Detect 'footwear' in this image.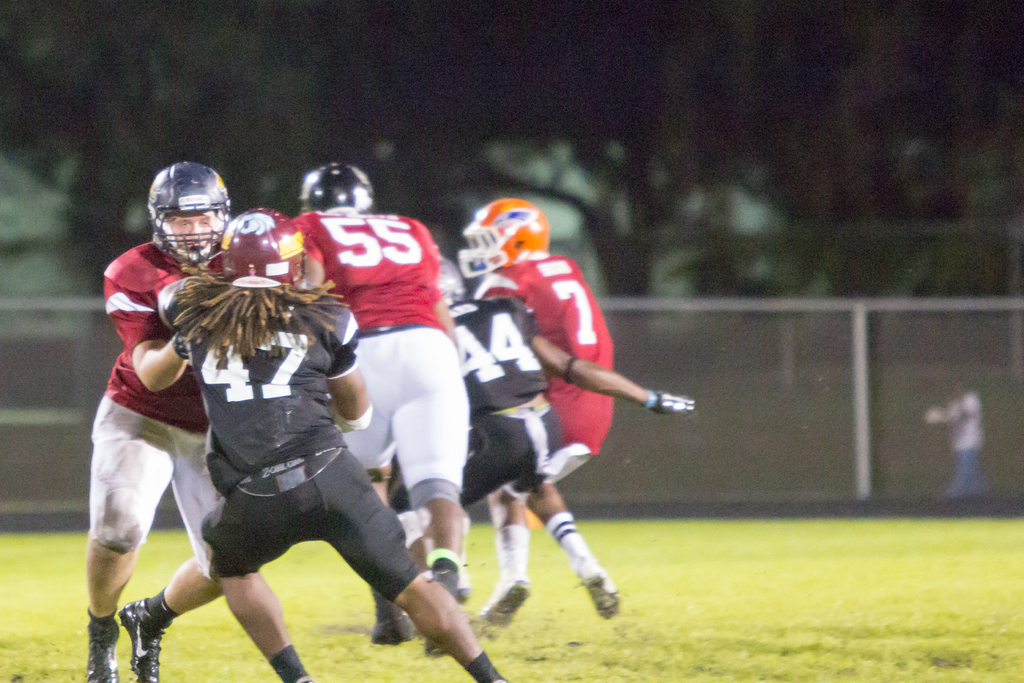
Detection: rect(87, 619, 116, 682).
